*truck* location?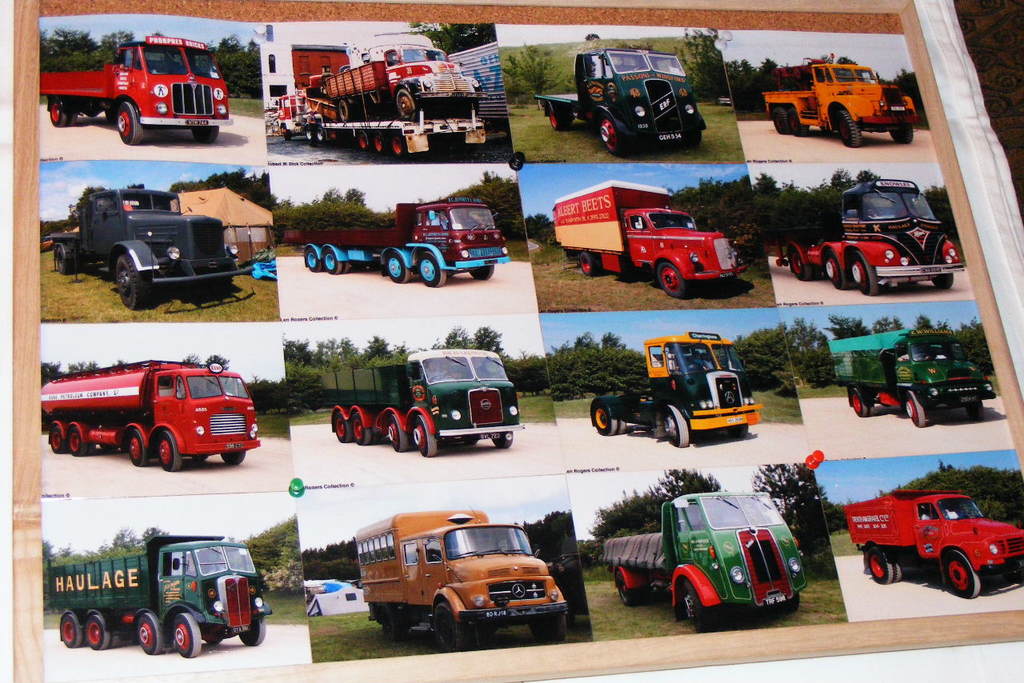
765, 58, 918, 150
